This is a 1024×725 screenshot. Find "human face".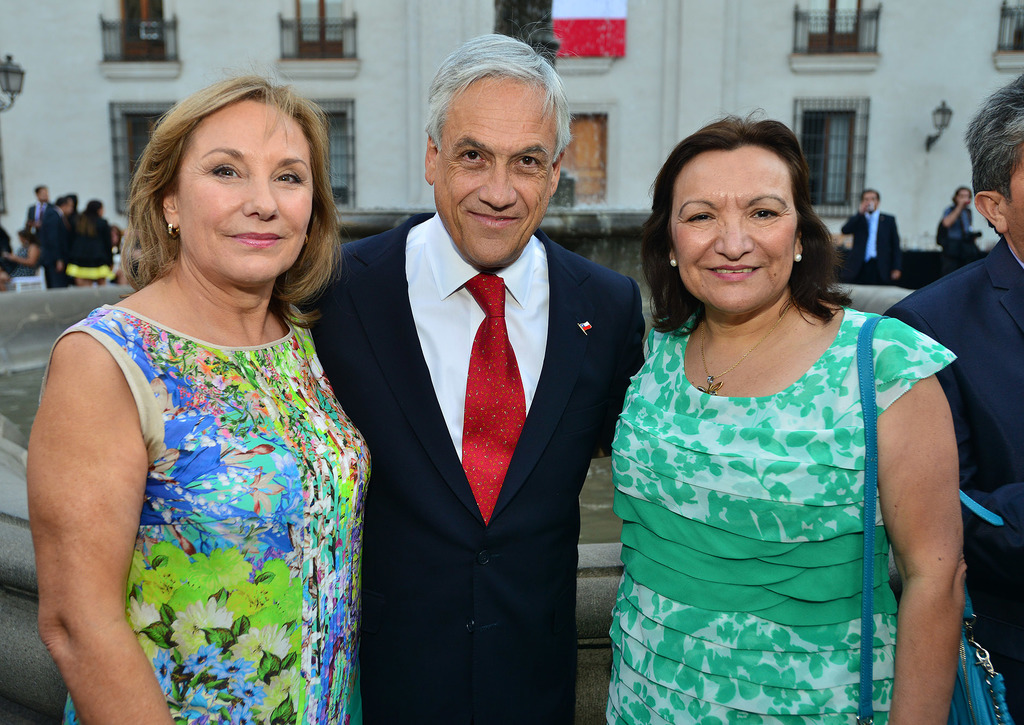
Bounding box: rect(863, 194, 876, 206).
